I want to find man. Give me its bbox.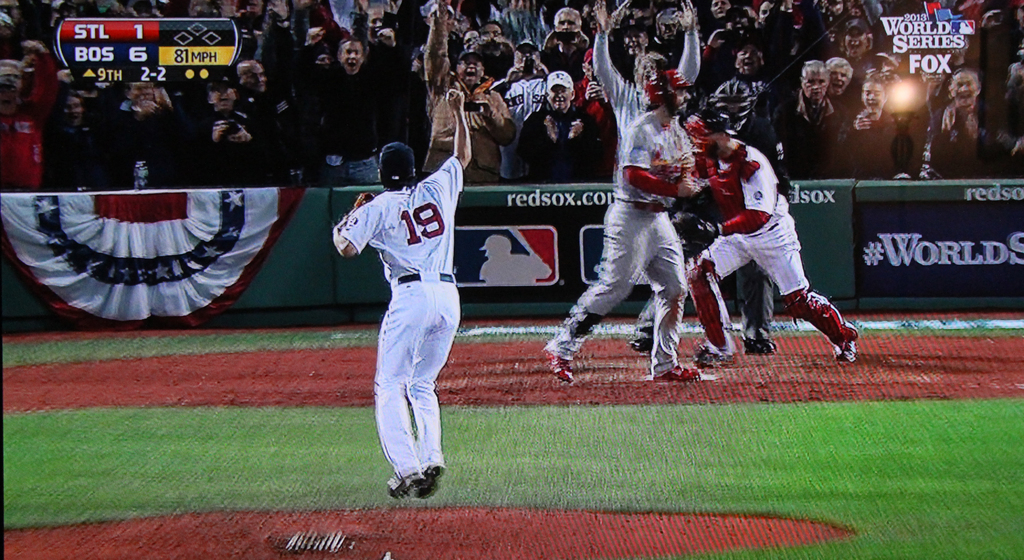
detection(604, 13, 671, 79).
